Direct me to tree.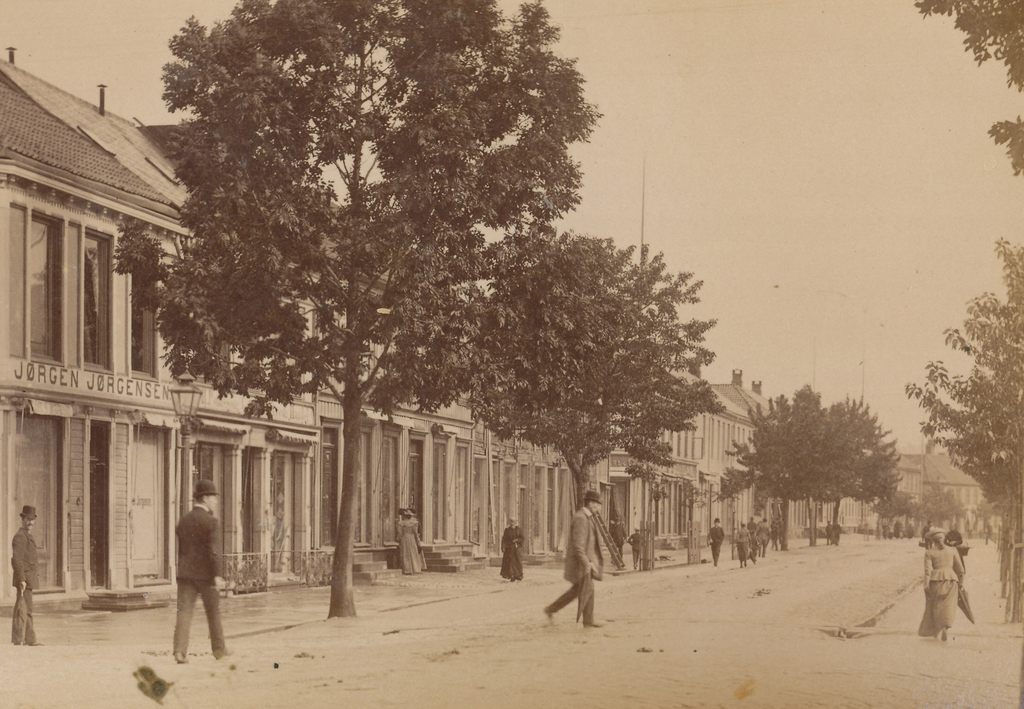
Direction: left=110, top=0, right=604, bottom=627.
